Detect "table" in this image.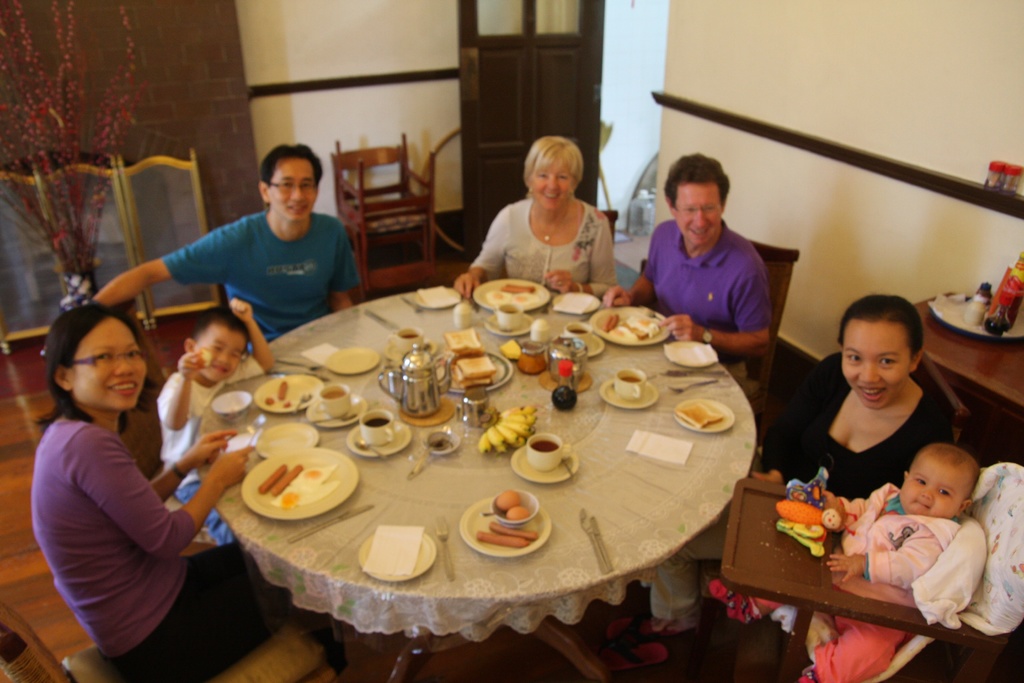
Detection: [left=178, top=304, right=759, bottom=680].
